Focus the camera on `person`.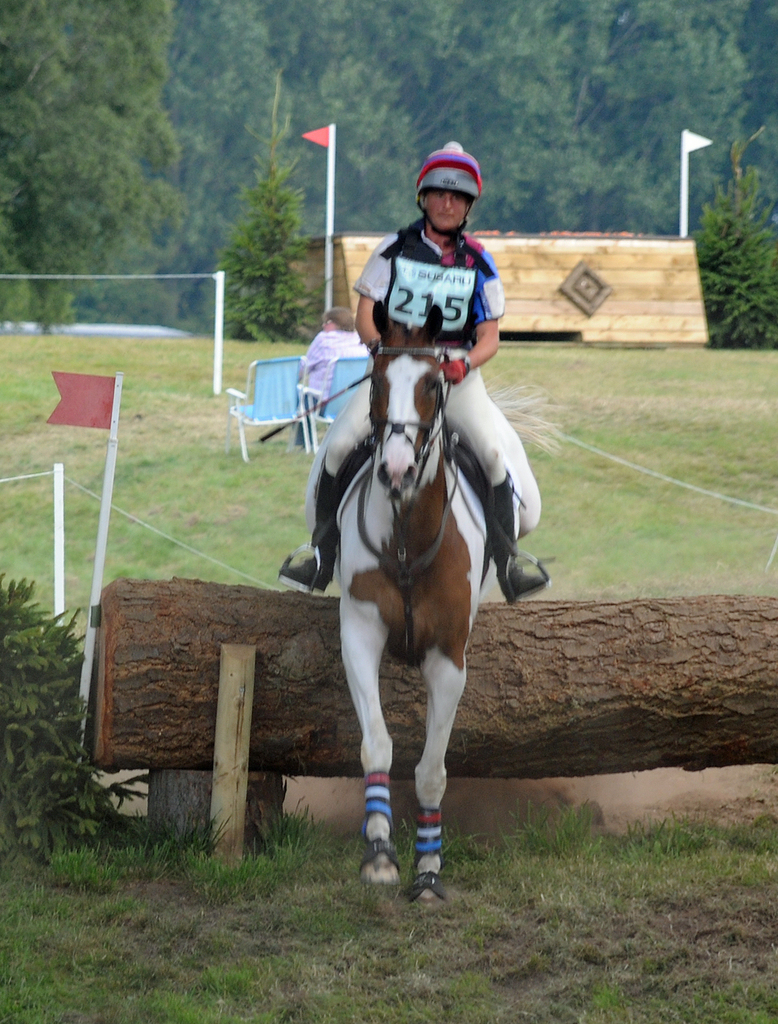
Focus region: pyautogui.locateOnScreen(282, 166, 548, 595).
